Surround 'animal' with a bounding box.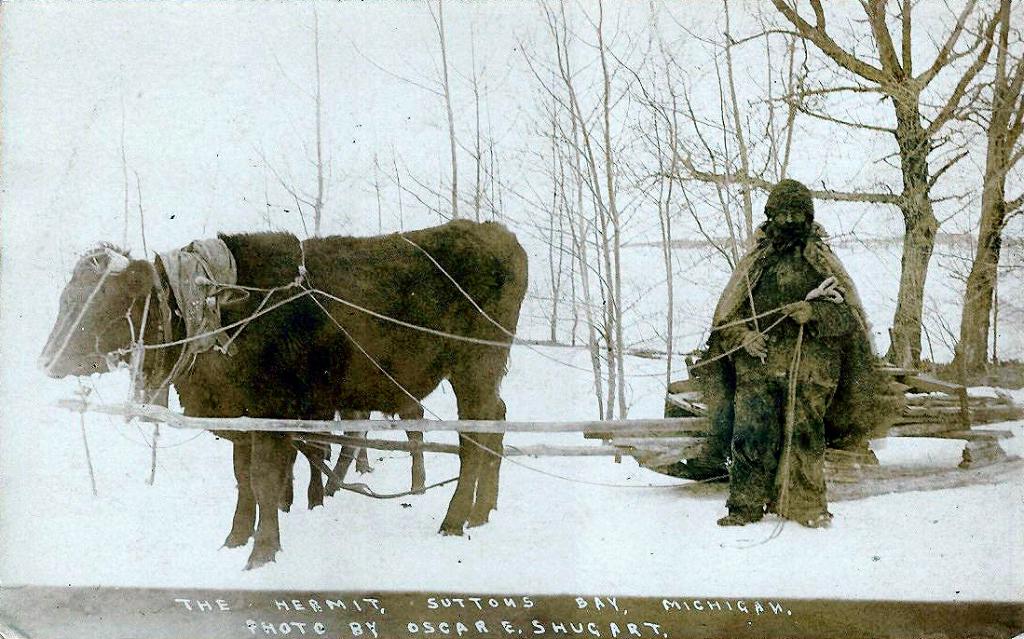
(x1=39, y1=219, x2=530, y2=568).
